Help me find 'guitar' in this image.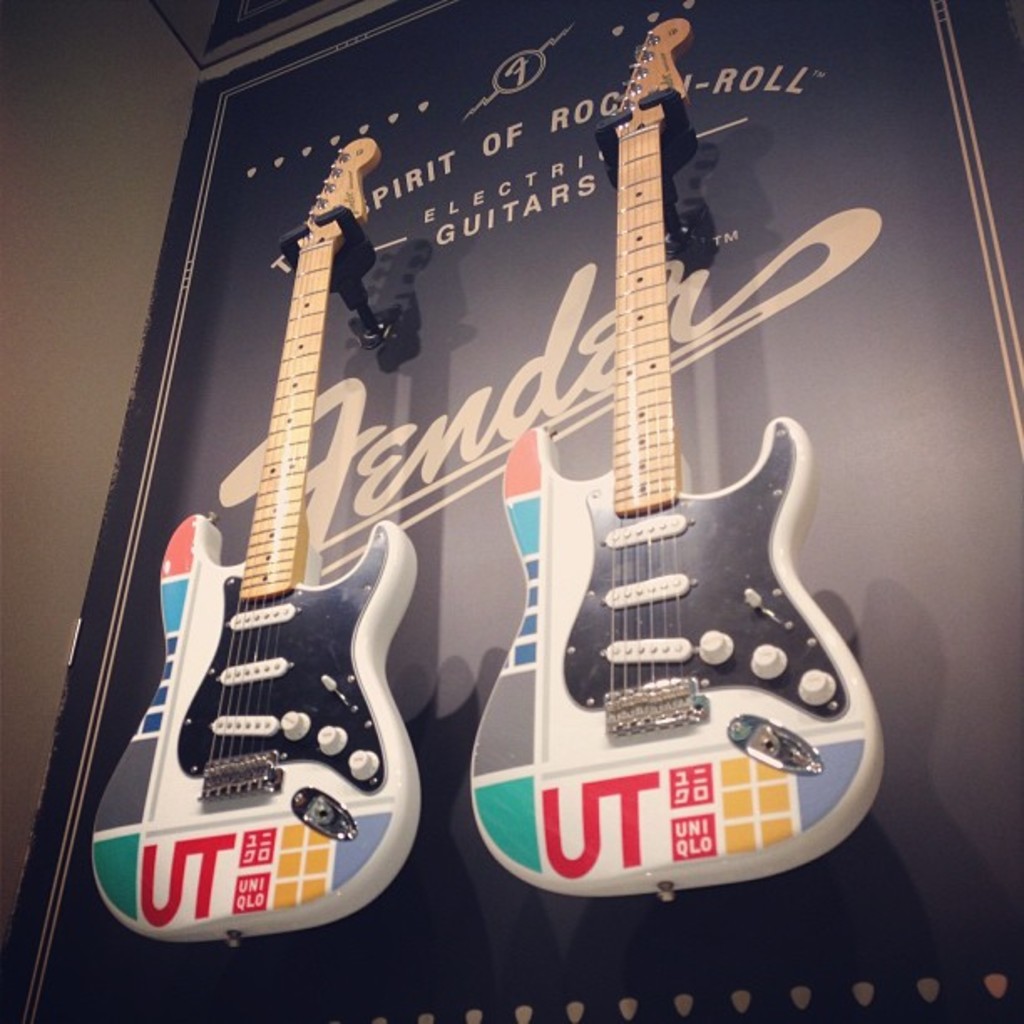
Found it: region(82, 137, 422, 952).
